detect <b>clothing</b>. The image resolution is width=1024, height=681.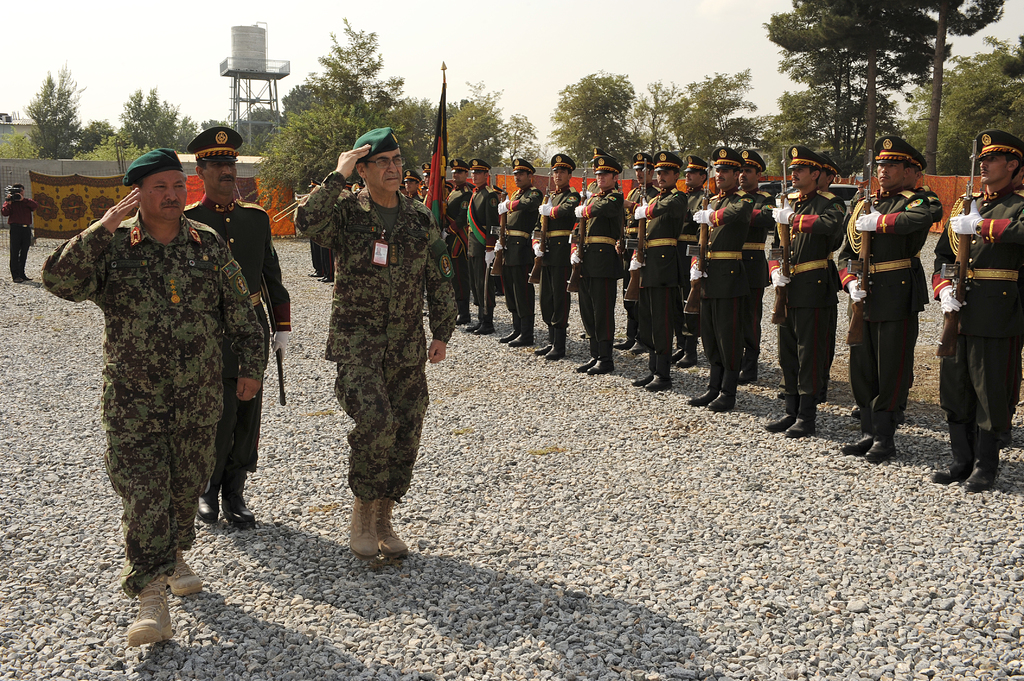
[682, 185, 756, 391].
